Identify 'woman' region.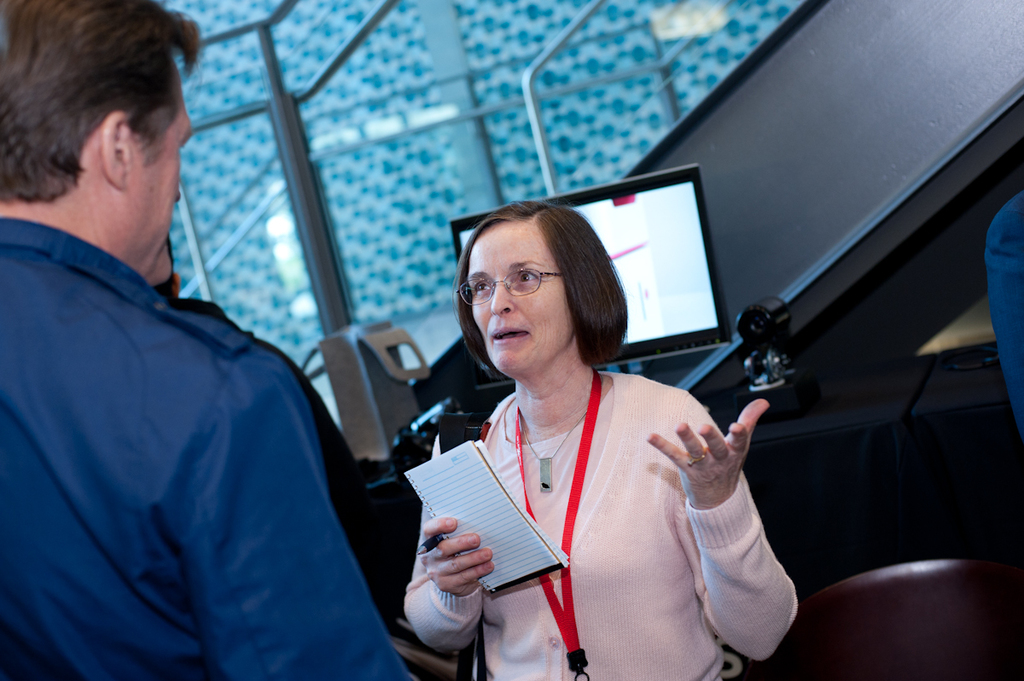
Region: bbox(395, 193, 781, 672).
